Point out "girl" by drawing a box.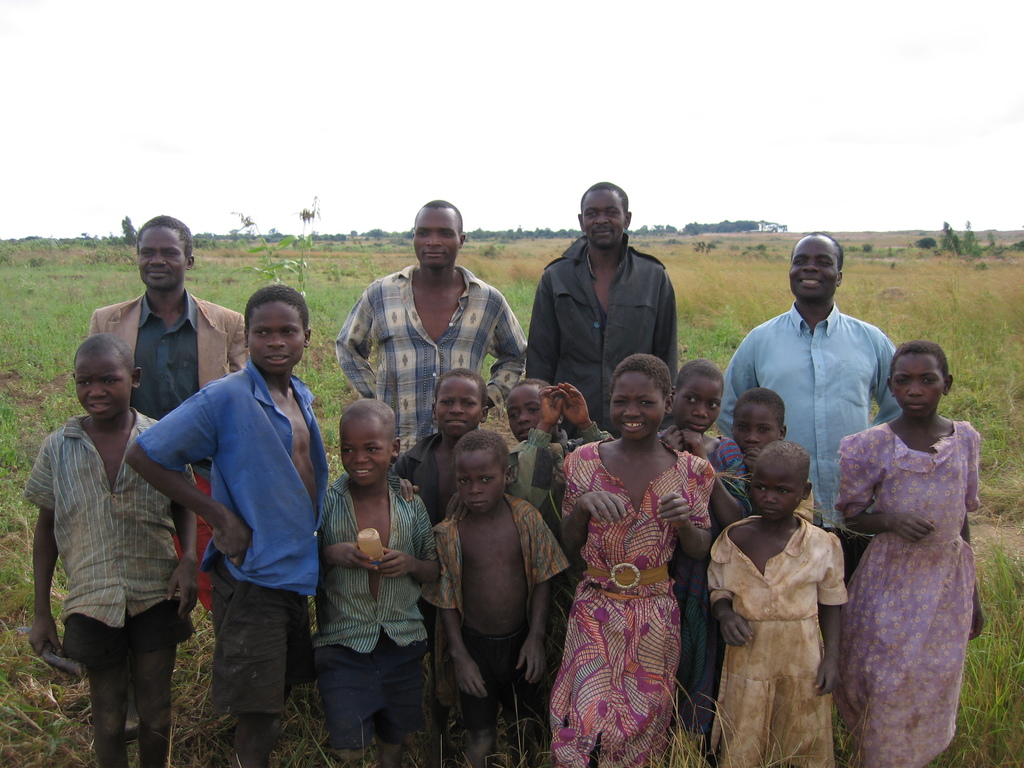
rect(561, 349, 712, 767).
